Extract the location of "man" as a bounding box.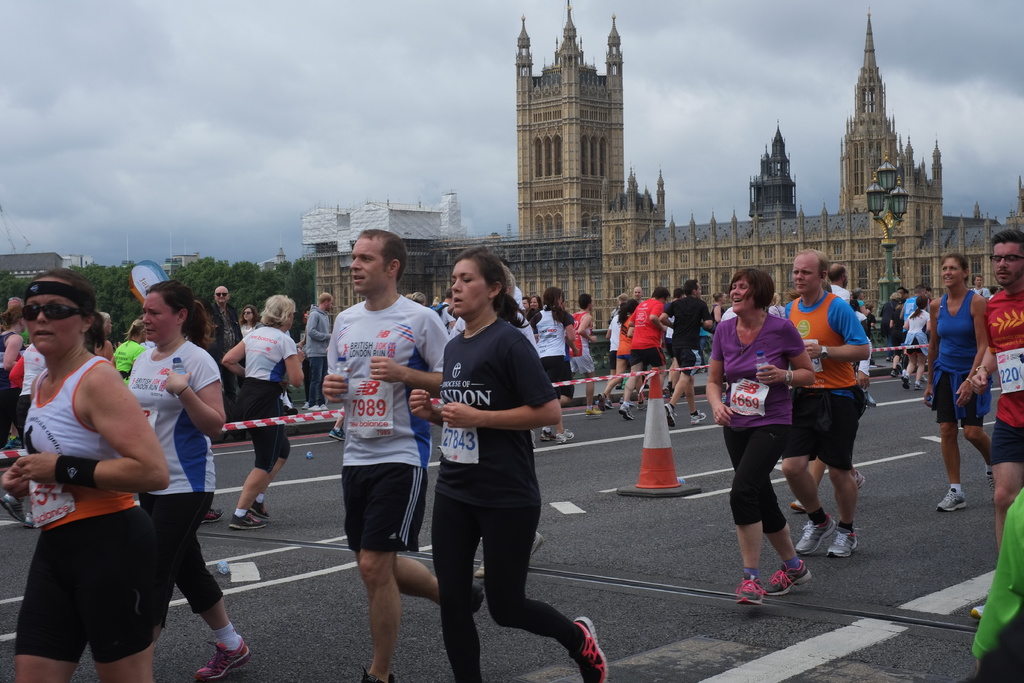
select_region(205, 281, 243, 441).
